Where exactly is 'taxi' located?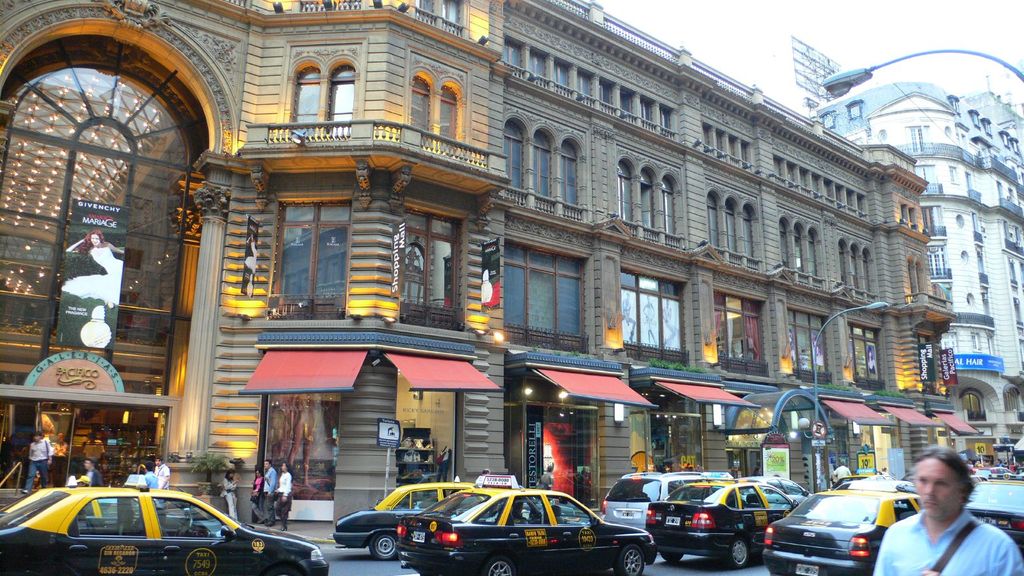
Its bounding box is box(0, 475, 330, 575).
